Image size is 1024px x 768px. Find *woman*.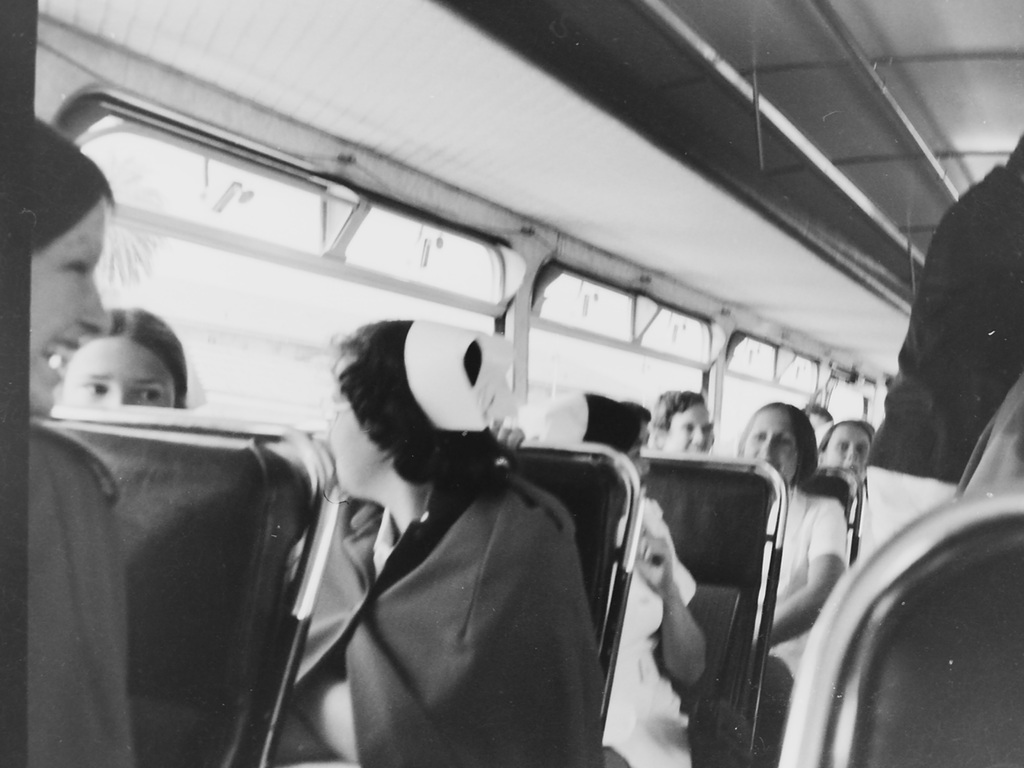
BBox(26, 109, 128, 767).
